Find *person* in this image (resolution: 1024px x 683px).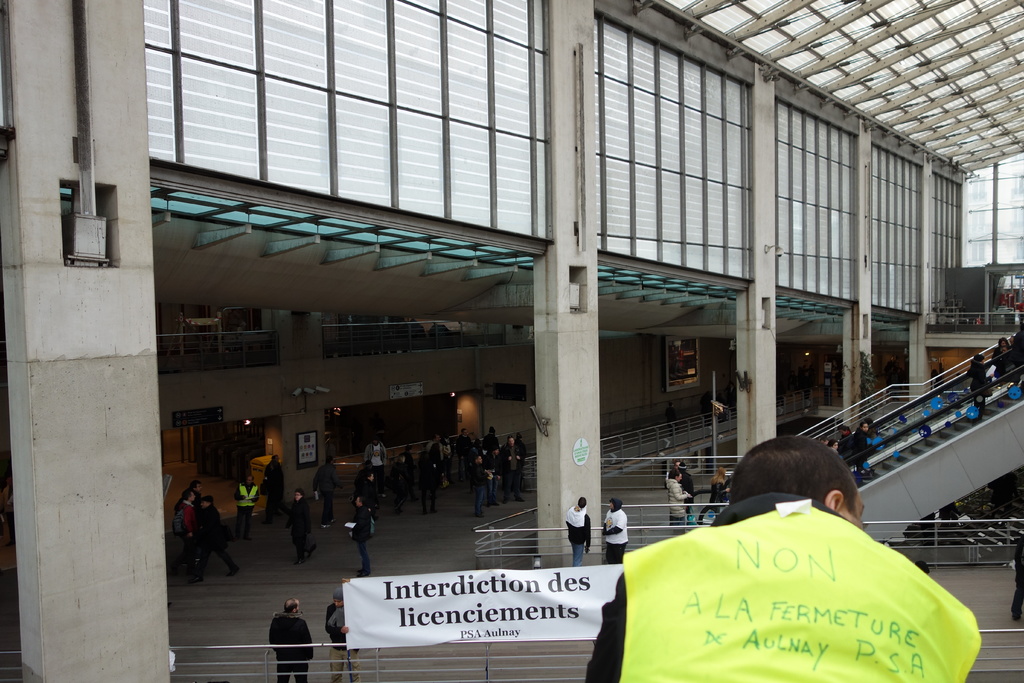
BBox(641, 440, 967, 664).
